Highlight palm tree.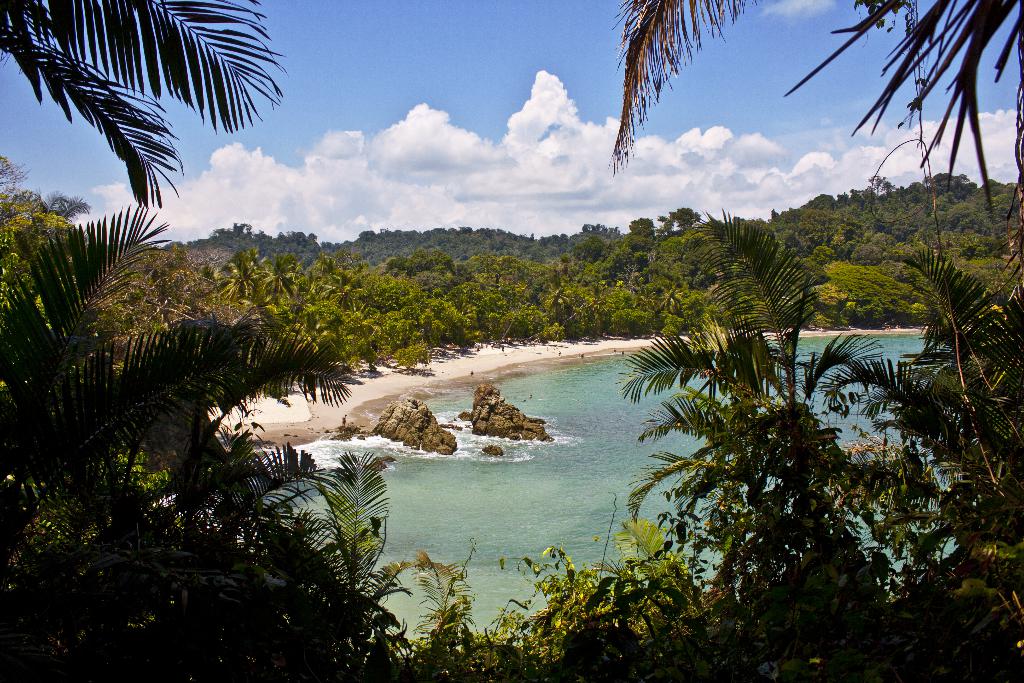
Highlighted region: {"left": 653, "top": 293, "right": 823, "bottom": 682}.
